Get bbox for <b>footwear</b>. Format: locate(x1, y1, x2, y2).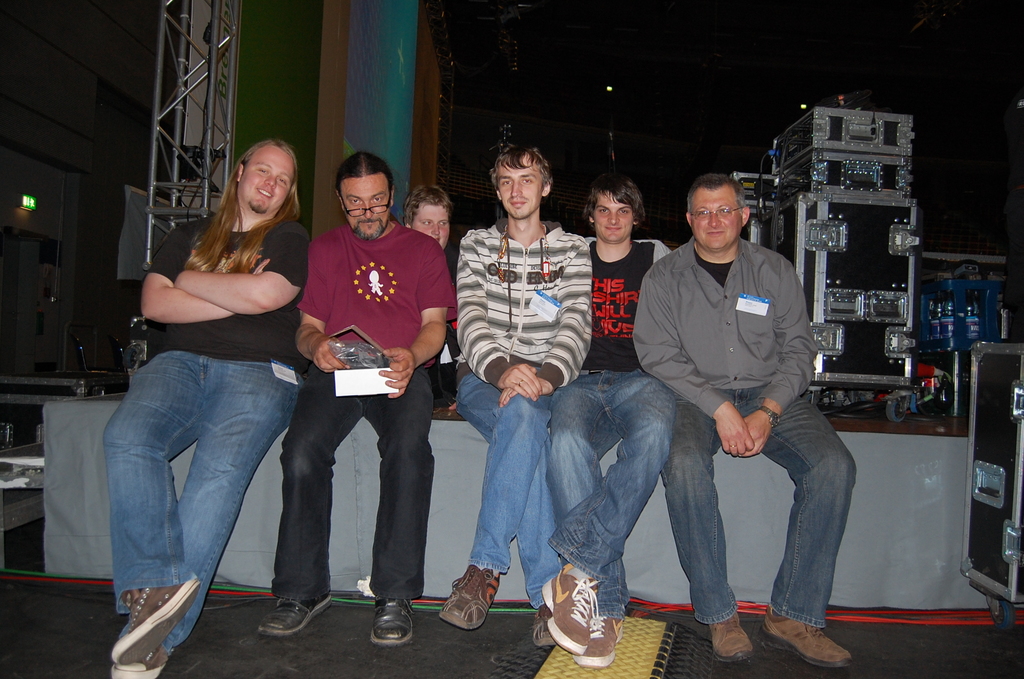
locate(441, 570, 503, 633).
